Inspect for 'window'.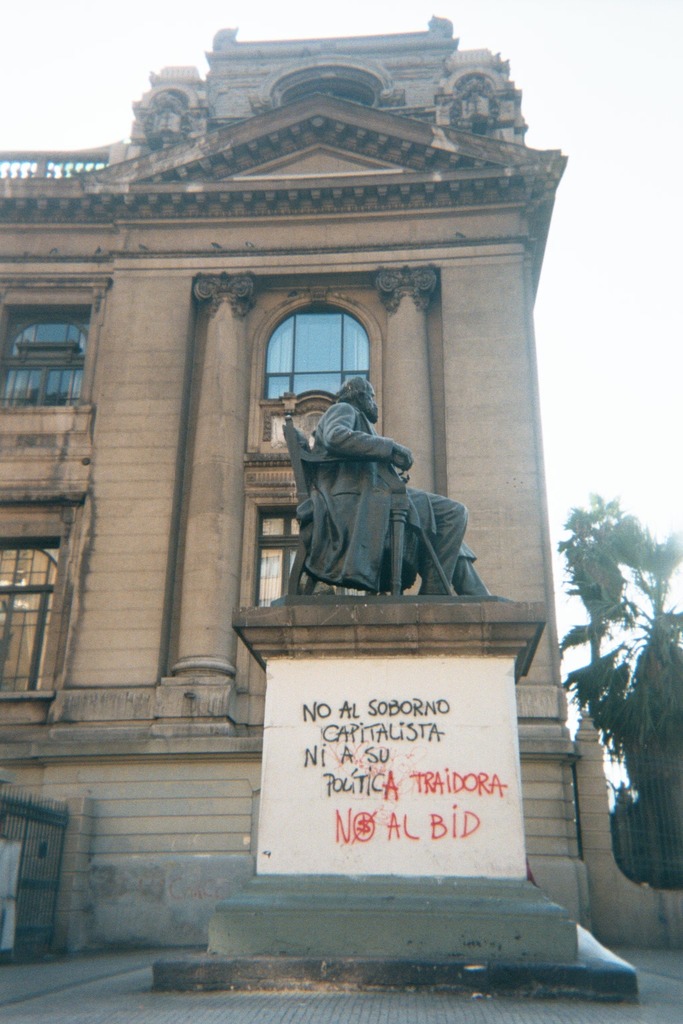
Inspection: box=[0, 487, 95, 701].
